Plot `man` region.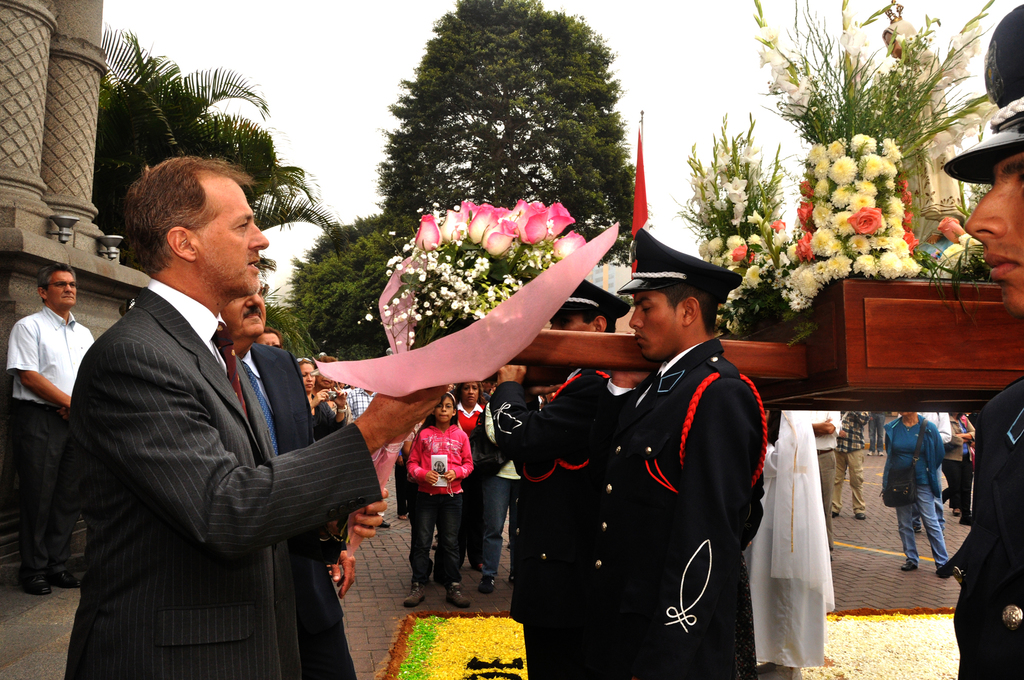
Plotted at {"x1": 218, "y1": 284, "x2": 355, "y2": 598}.
